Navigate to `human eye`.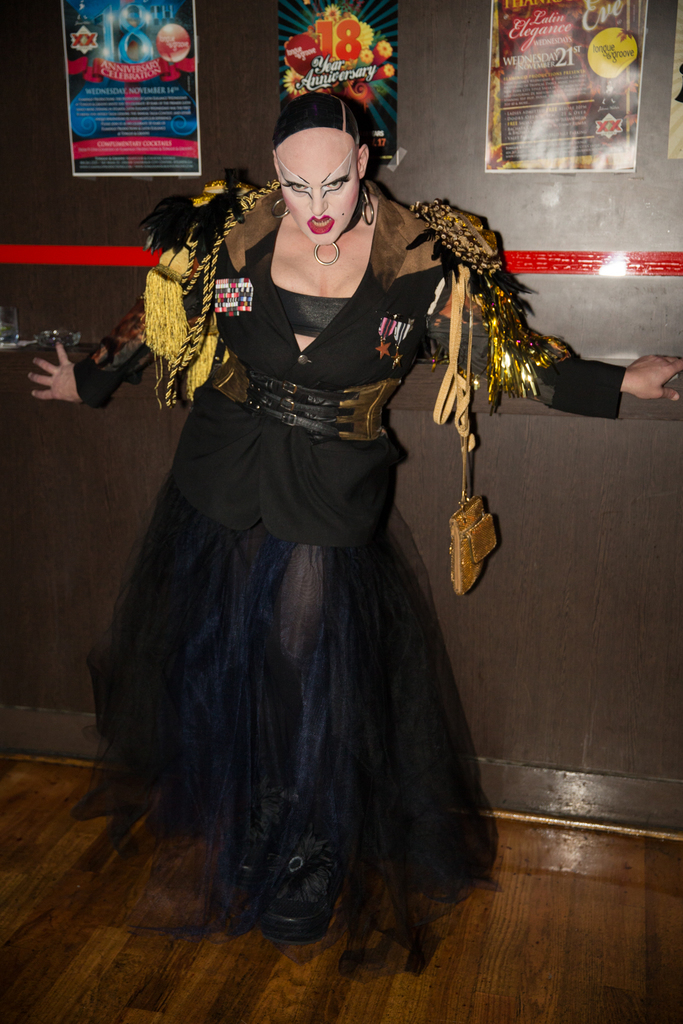
Navigation target: region(320, 179, 351, 198).
